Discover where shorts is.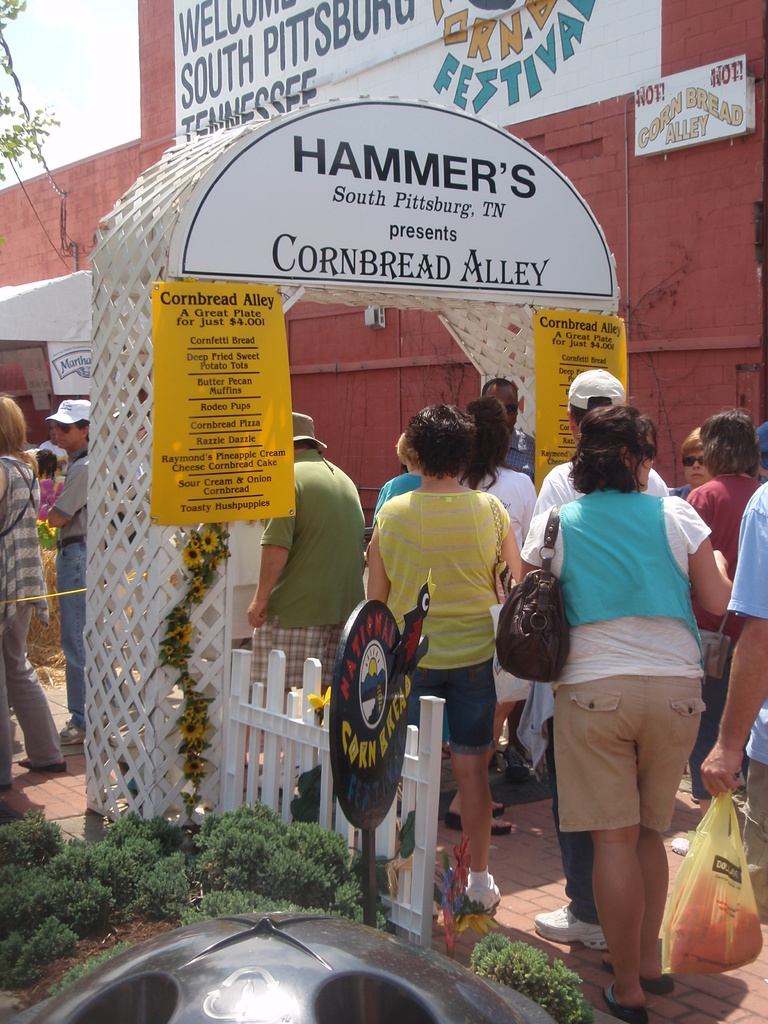
Discovered at left=493, top=674, right=532, bottom=700.
